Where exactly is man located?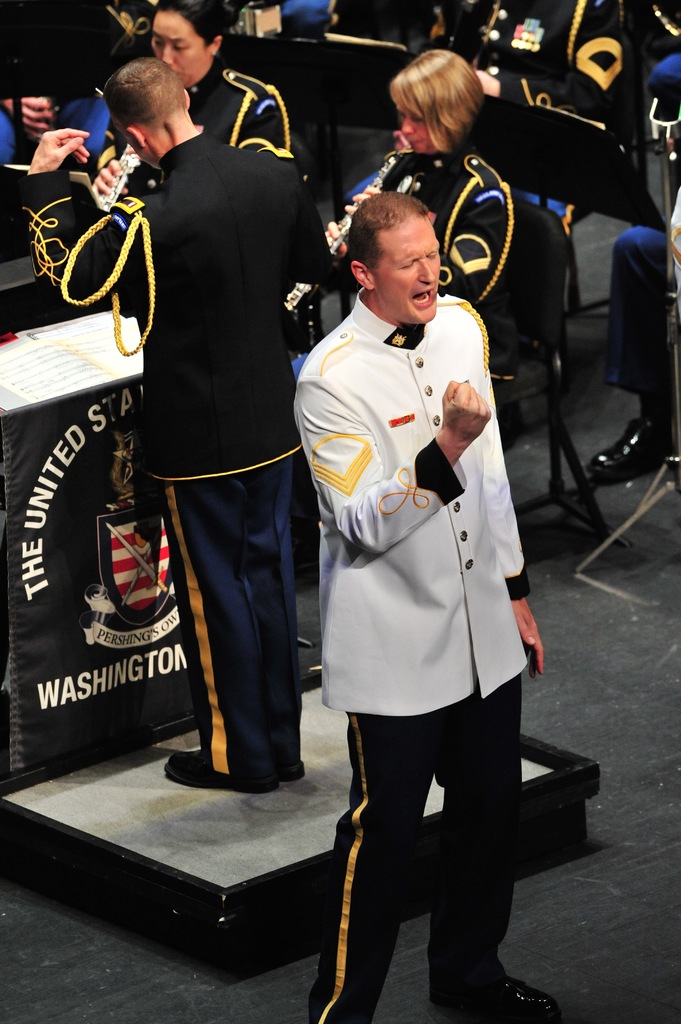
Its bounding box is rect(283, 122, 549, 964).
